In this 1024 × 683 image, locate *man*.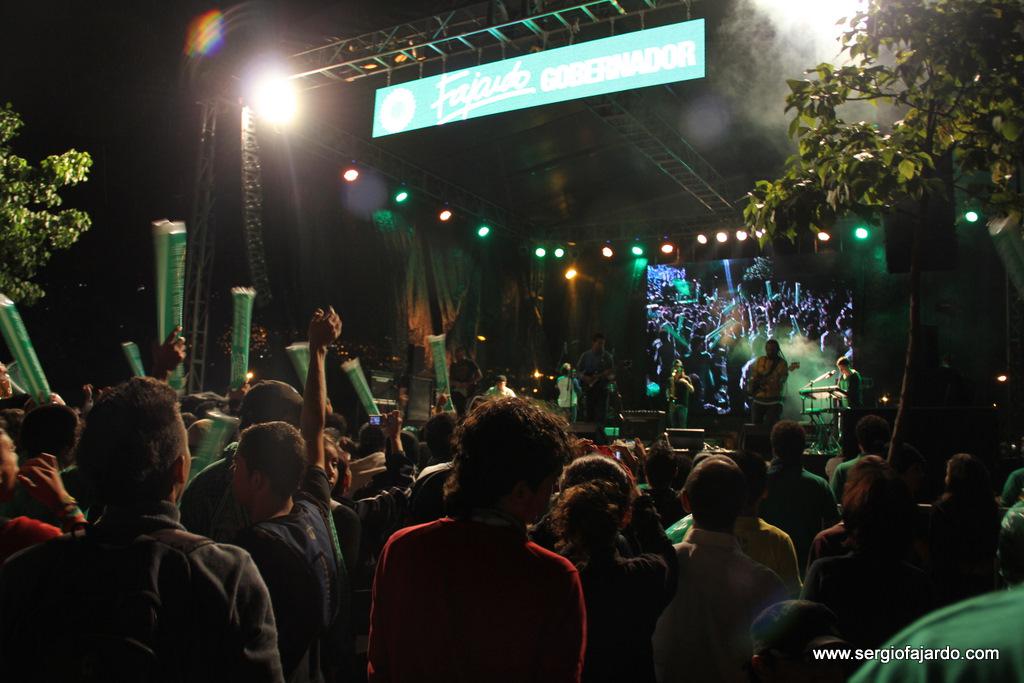
Bounding box: [left=365, top=398, right=586, bottom=682].
